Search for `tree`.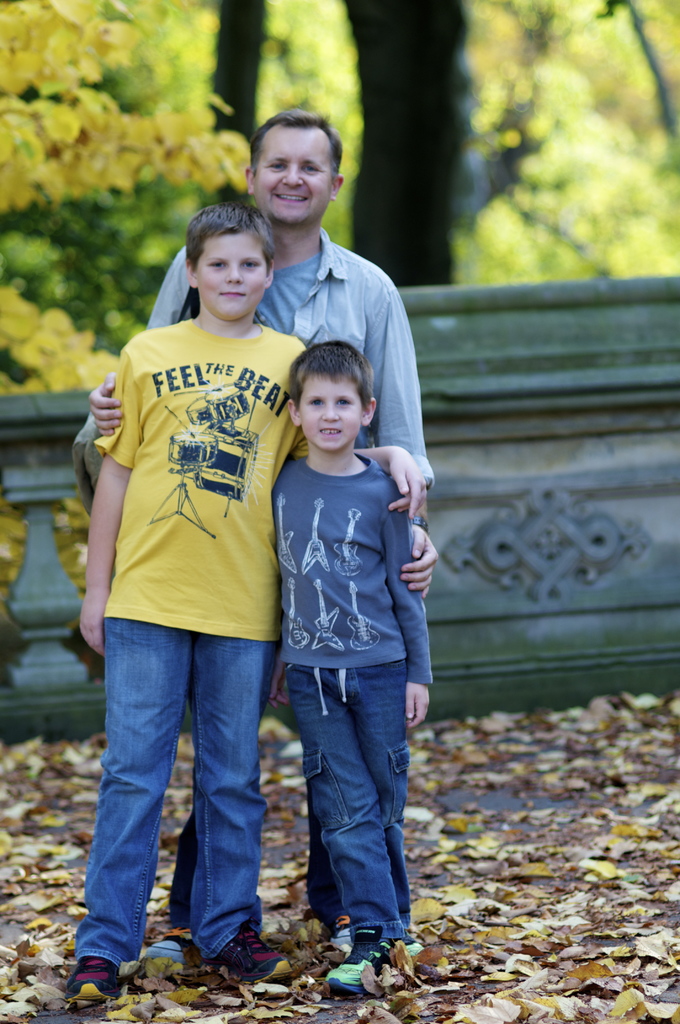
Found at (x1=0, y1=0, x2=679, y2=605).
